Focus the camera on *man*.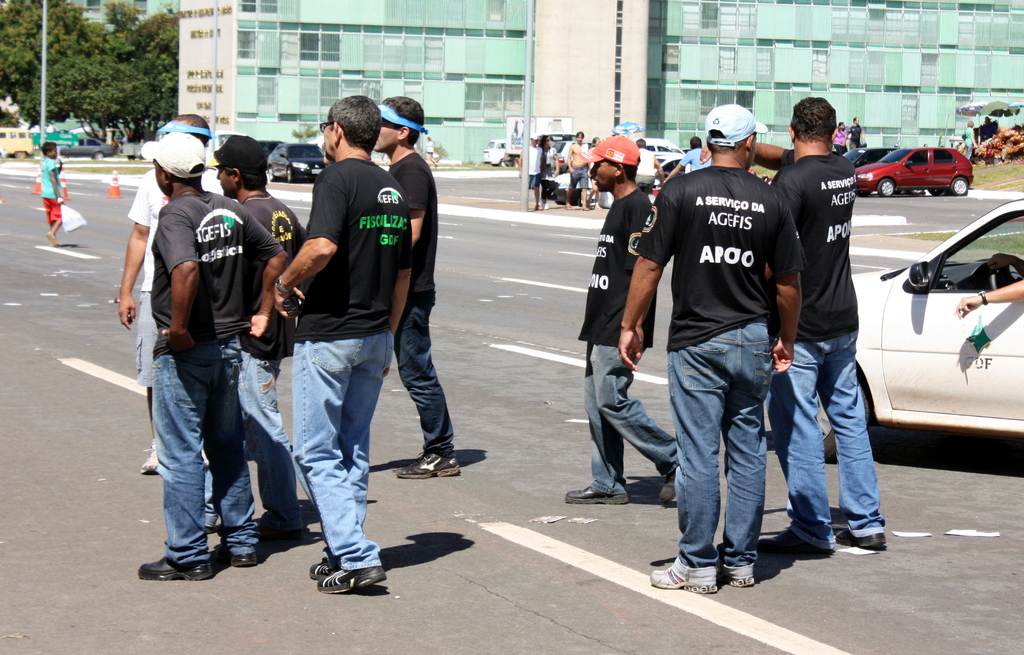
Focus region: crop(207, 131, 314, 542).
